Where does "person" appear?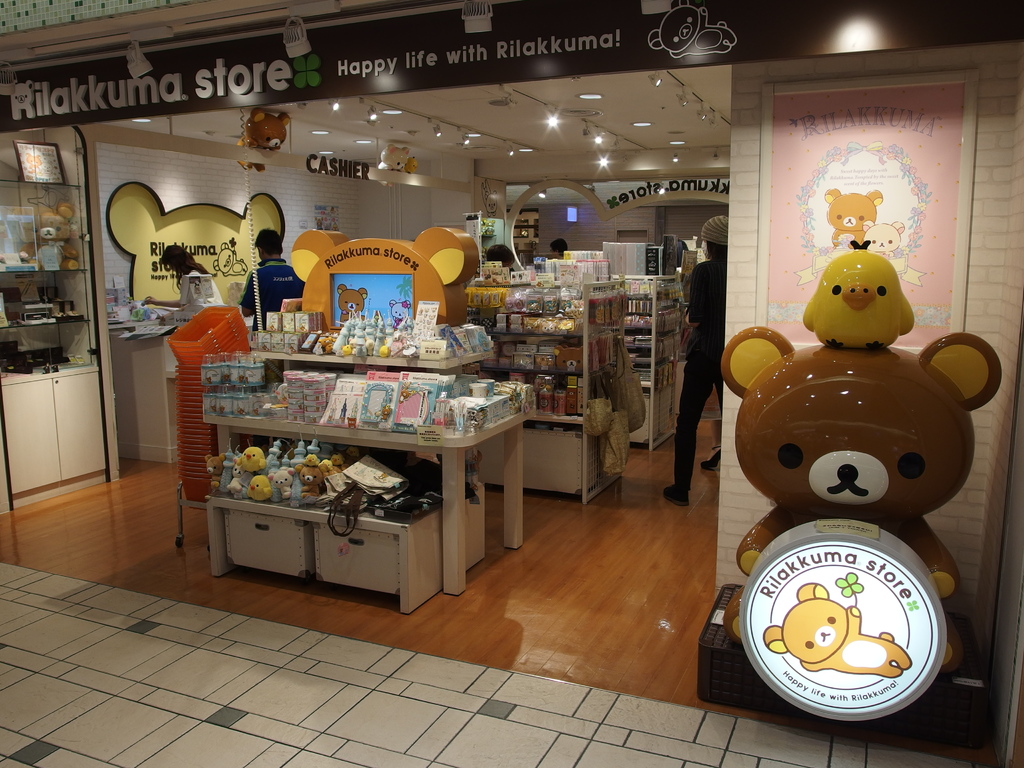
Appears at [222, 204, 296, 378].
